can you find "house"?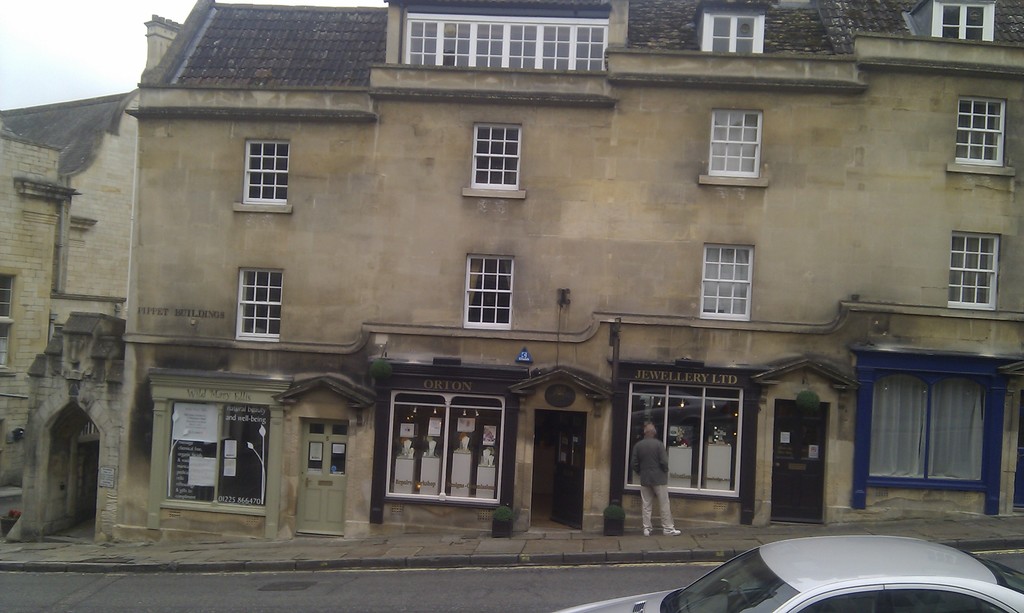
Yes, bounding box: <region>1, 85, 140, 537</region>.
